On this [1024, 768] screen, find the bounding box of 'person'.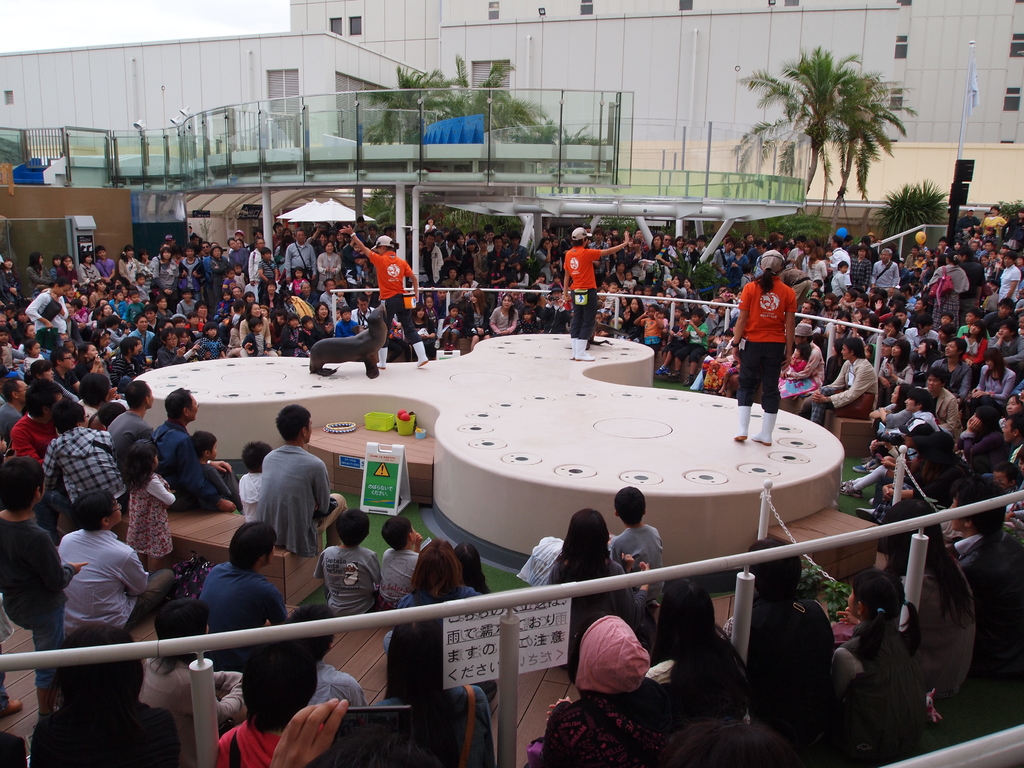
Bounding box: box(321, 234, 323, 244).
